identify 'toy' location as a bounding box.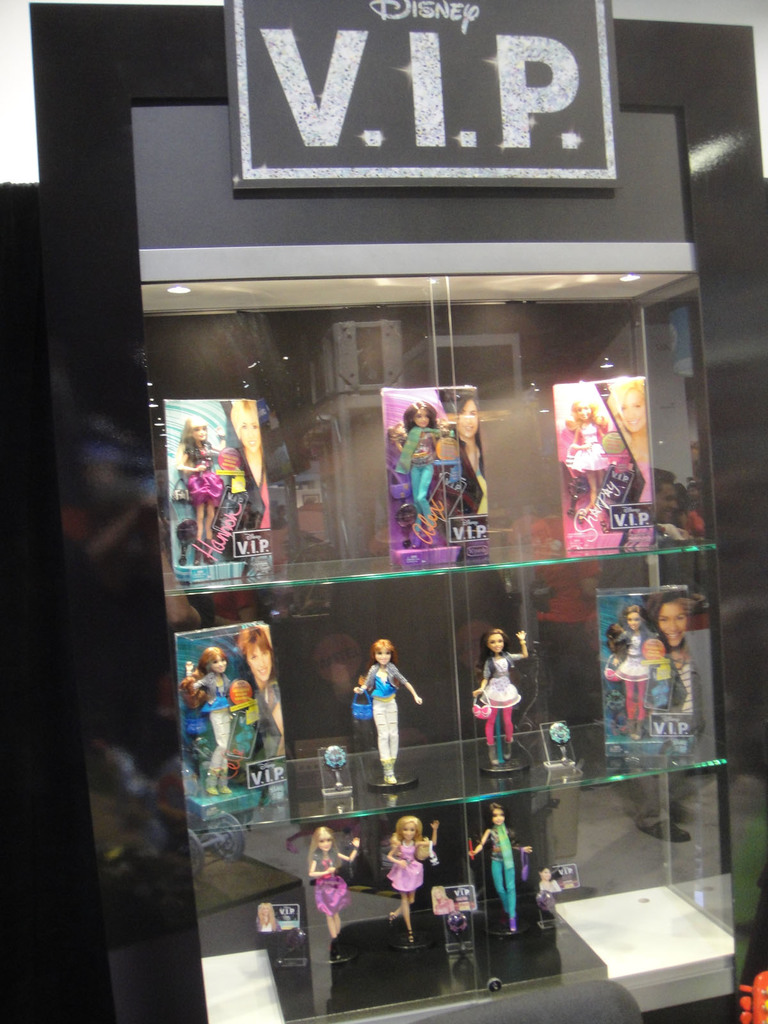
box=[563, 401, 607, 516].
